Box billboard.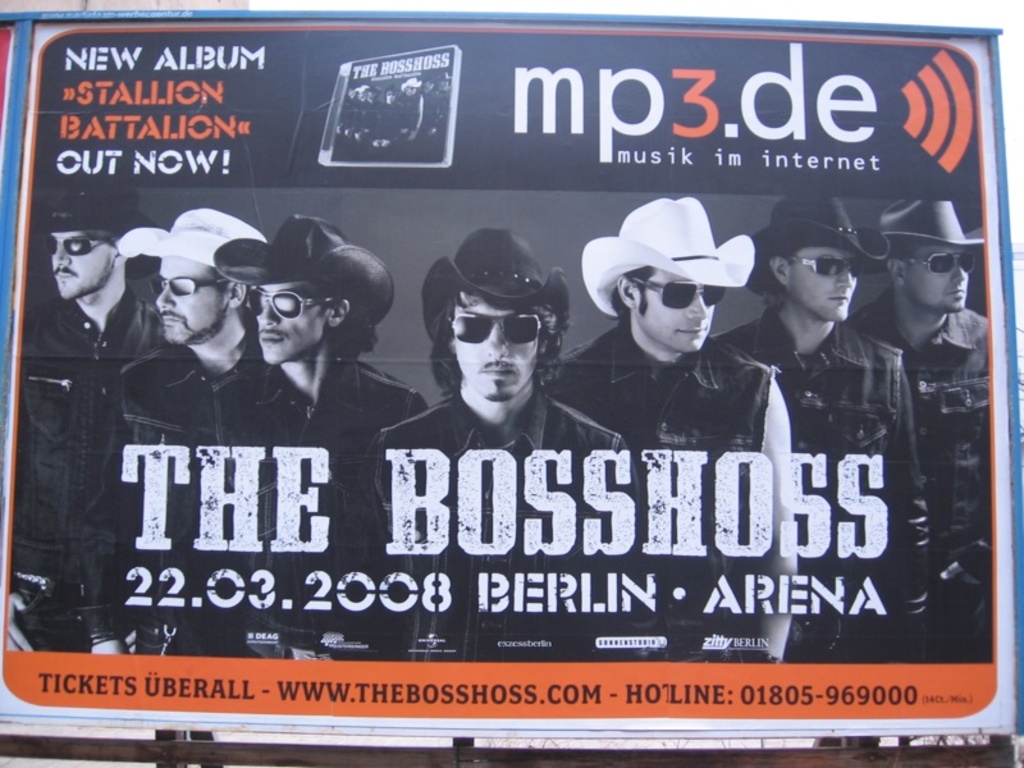
box(0, 15, 1020, 717).
